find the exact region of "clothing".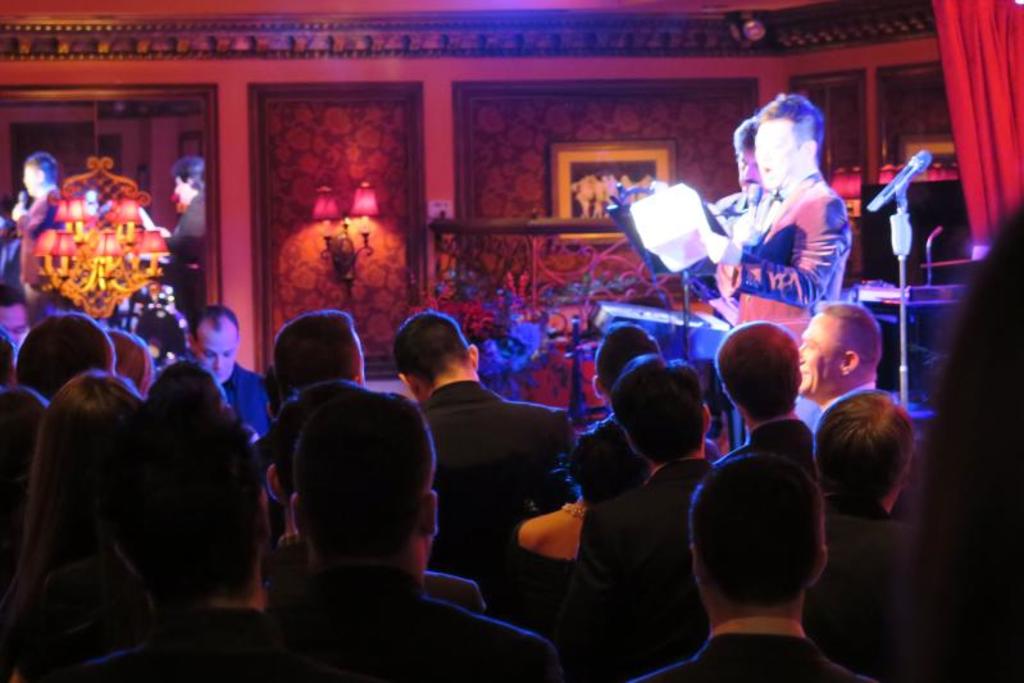
Exact region: (827, 378, 882, 410).
